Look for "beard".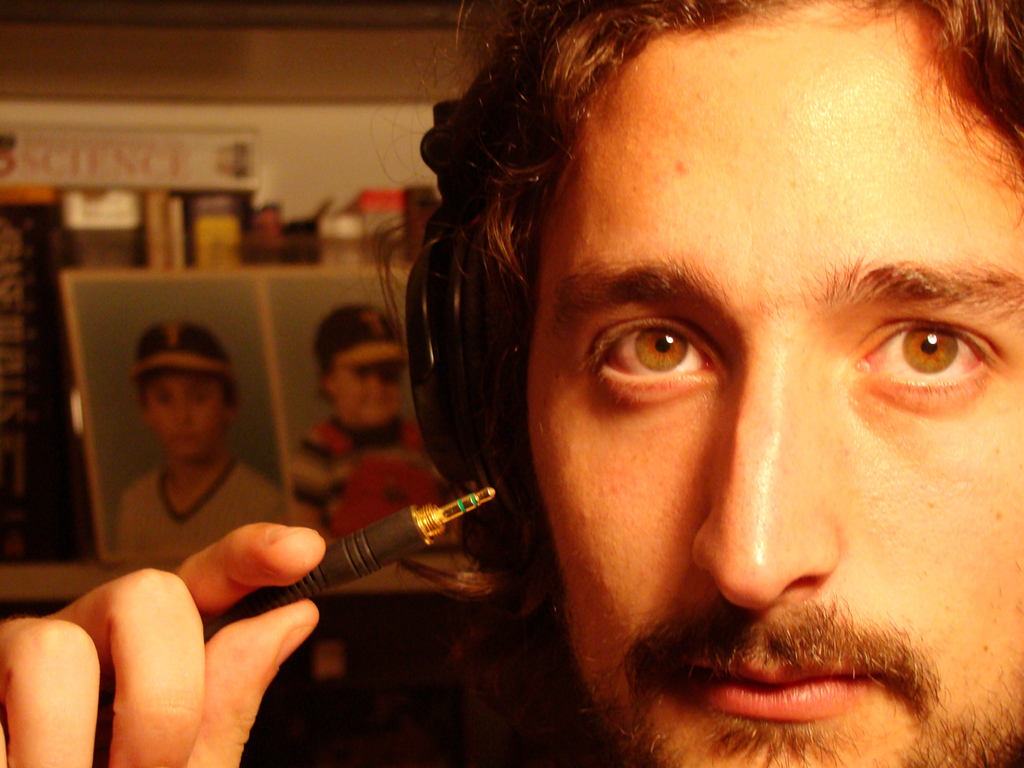
Found: (574,669,1023,767).
